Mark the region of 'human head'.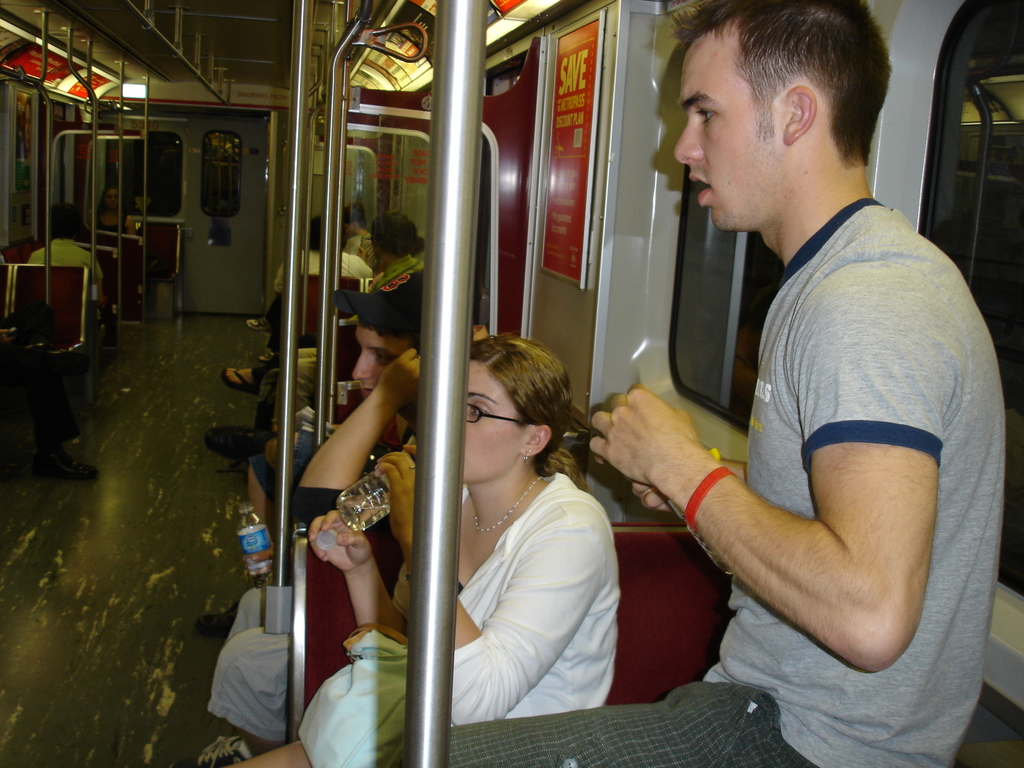
Region: bbox(50, 204, 76, 237).
